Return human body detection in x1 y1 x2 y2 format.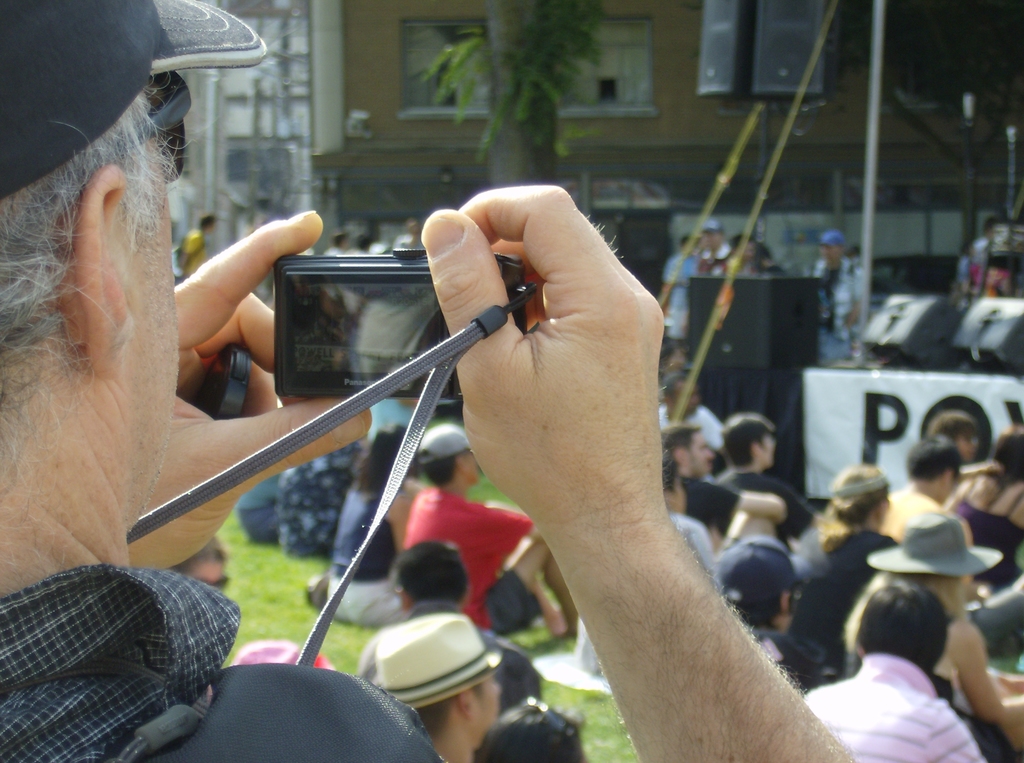
947 425 1023 604.
